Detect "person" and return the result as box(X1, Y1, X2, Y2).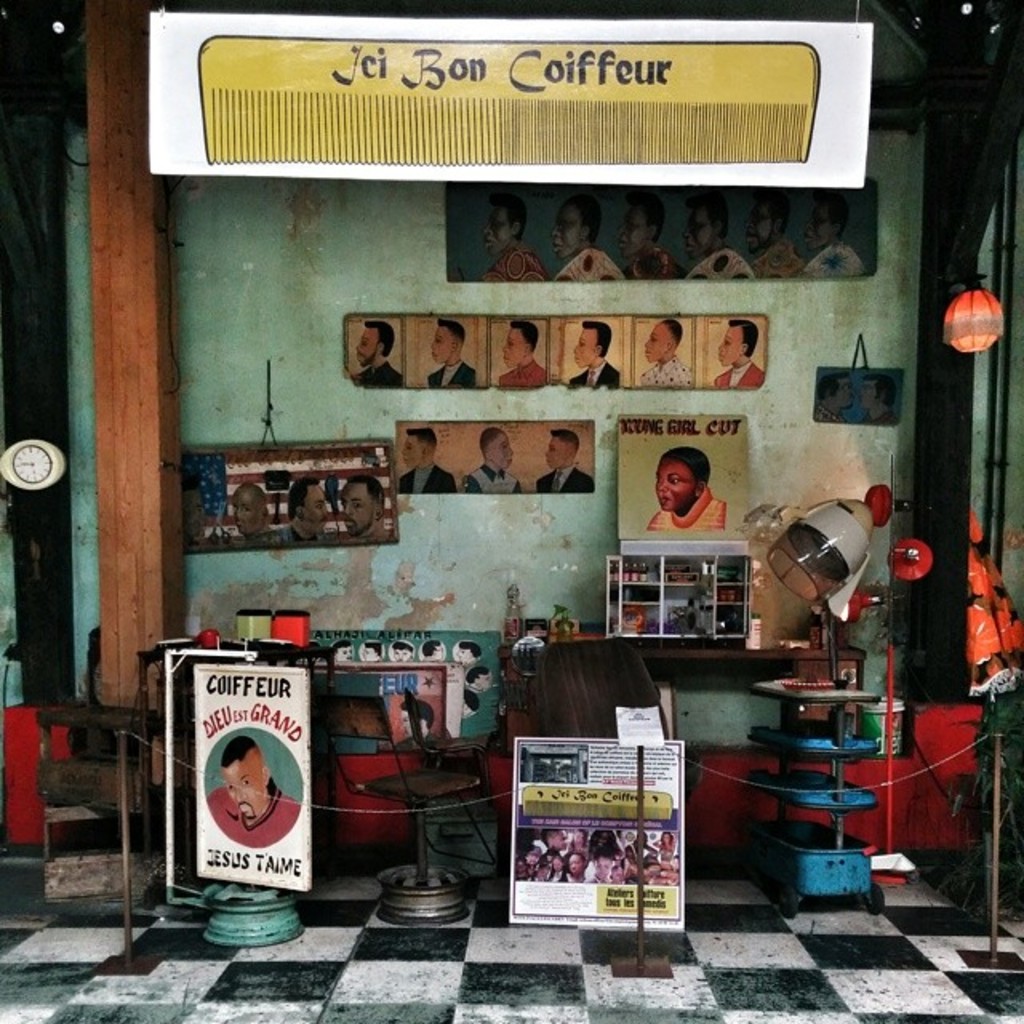
box(494, 317, 547, 390).
